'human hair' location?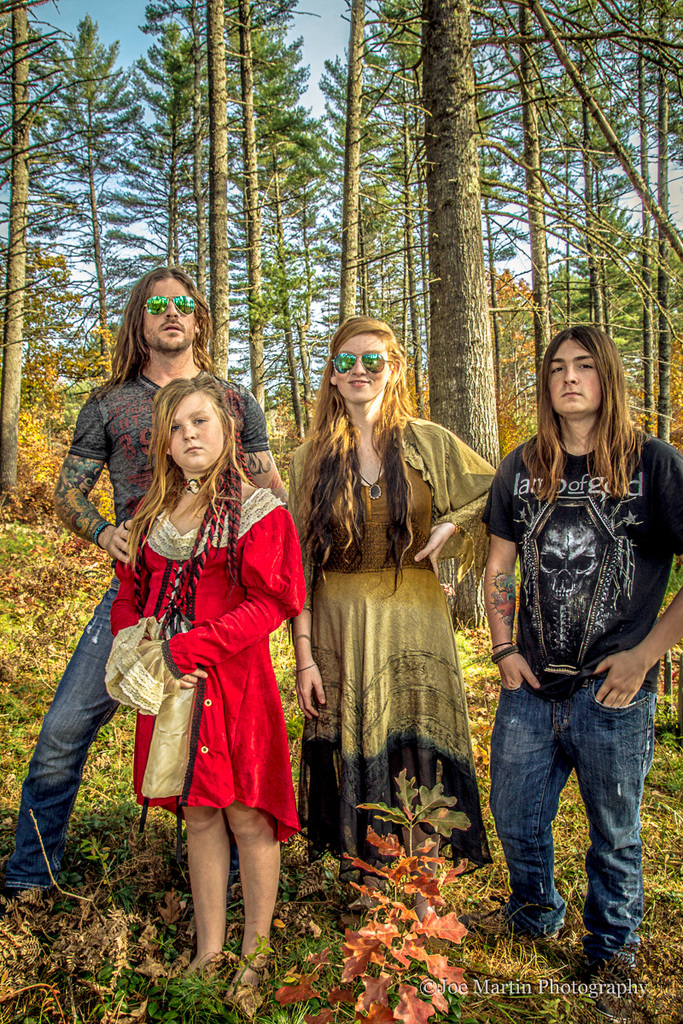
box(101, 269, 222, 388)
